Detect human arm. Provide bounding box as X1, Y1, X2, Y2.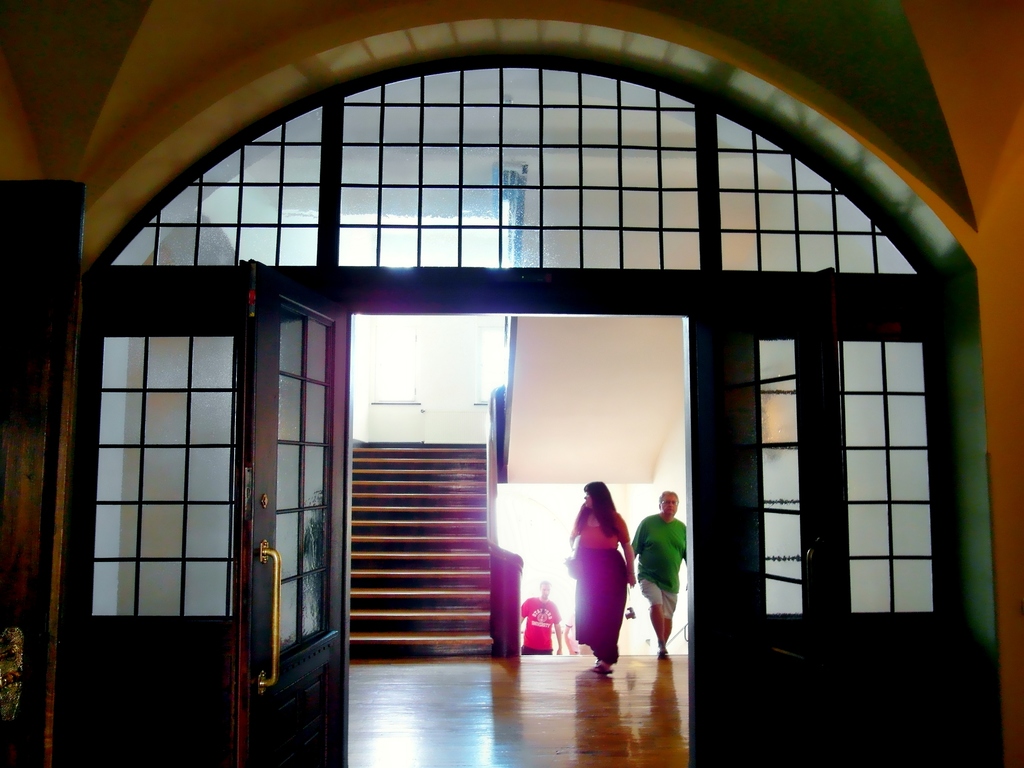
546, 605, 561, 653.
